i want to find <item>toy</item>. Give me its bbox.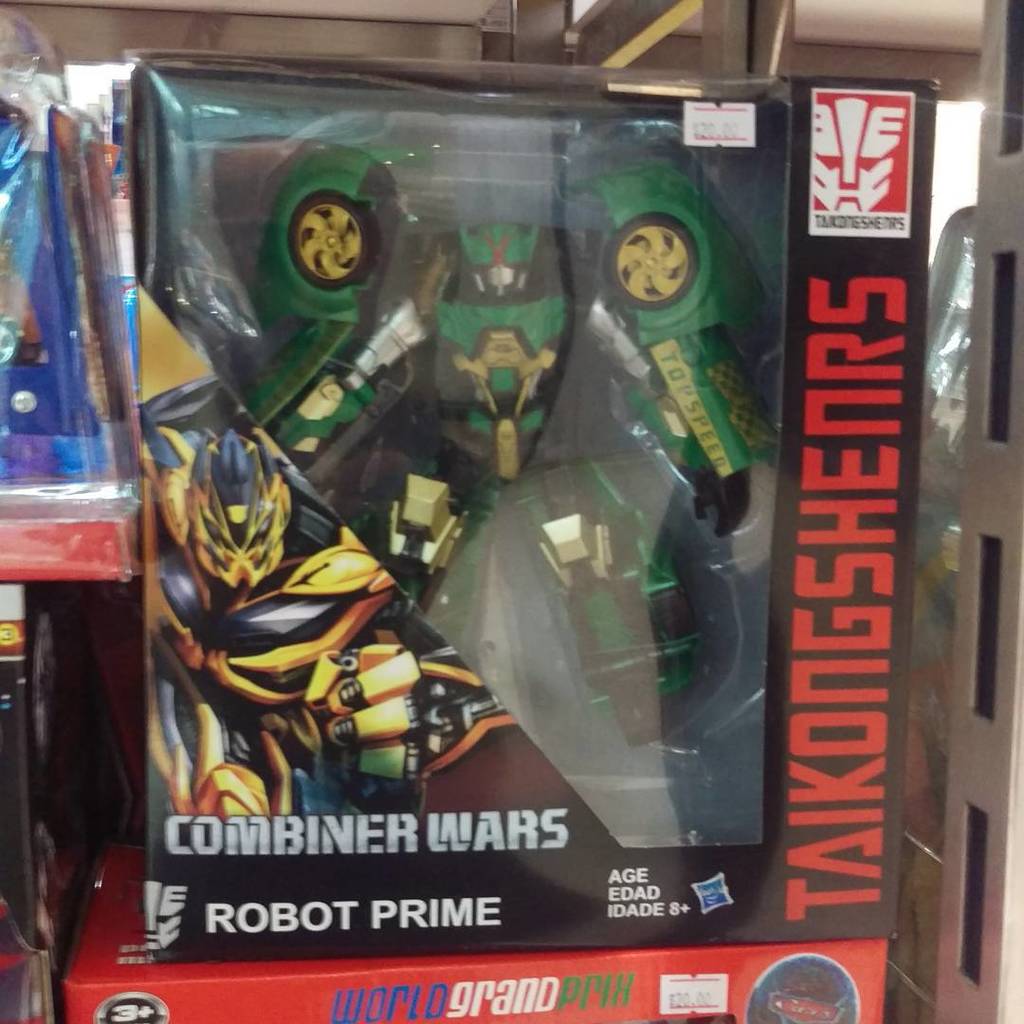
rect(0, 87, 111, 487).
